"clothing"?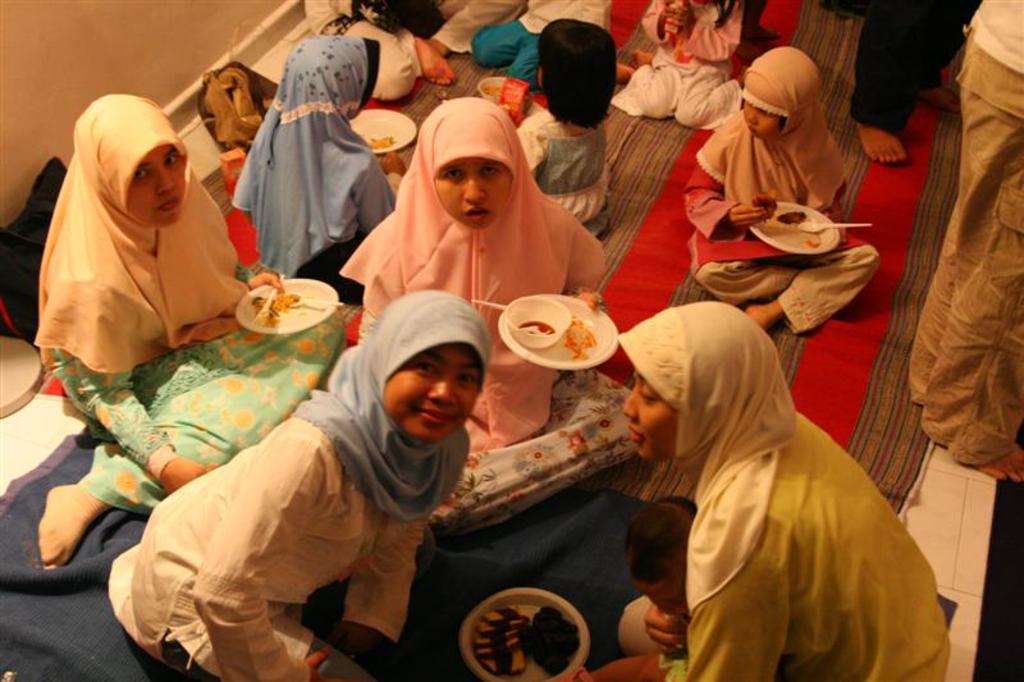
left=340, top=90, right=654, bottom=541
